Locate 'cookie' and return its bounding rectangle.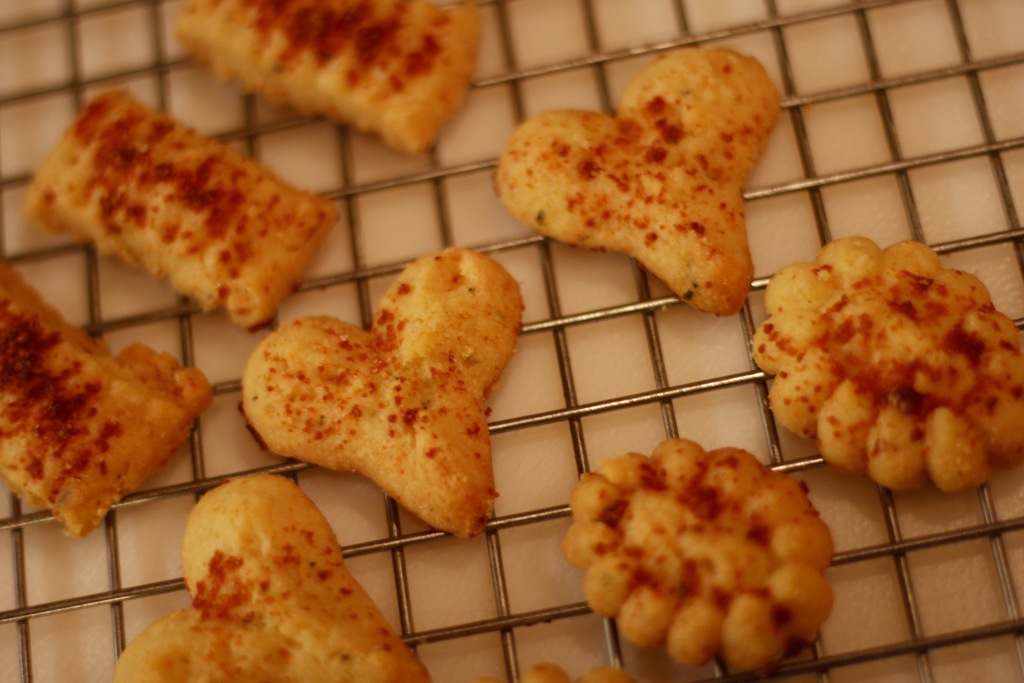
<region>0, 255, 215, 539</region>.
